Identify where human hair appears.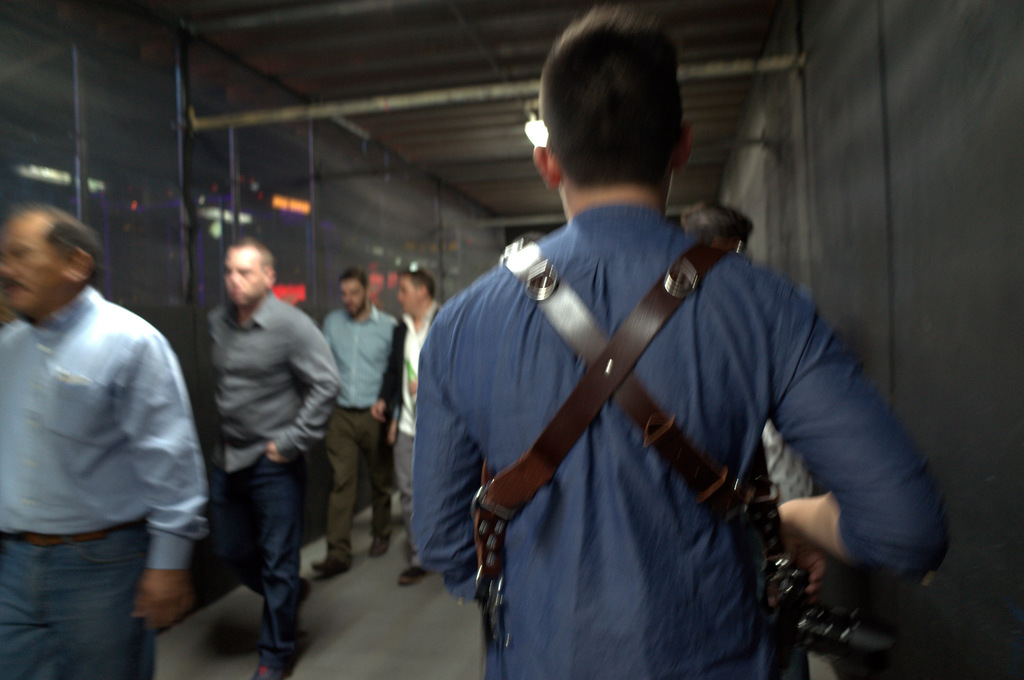
Appears at rect(336, 269, 368, 293).
